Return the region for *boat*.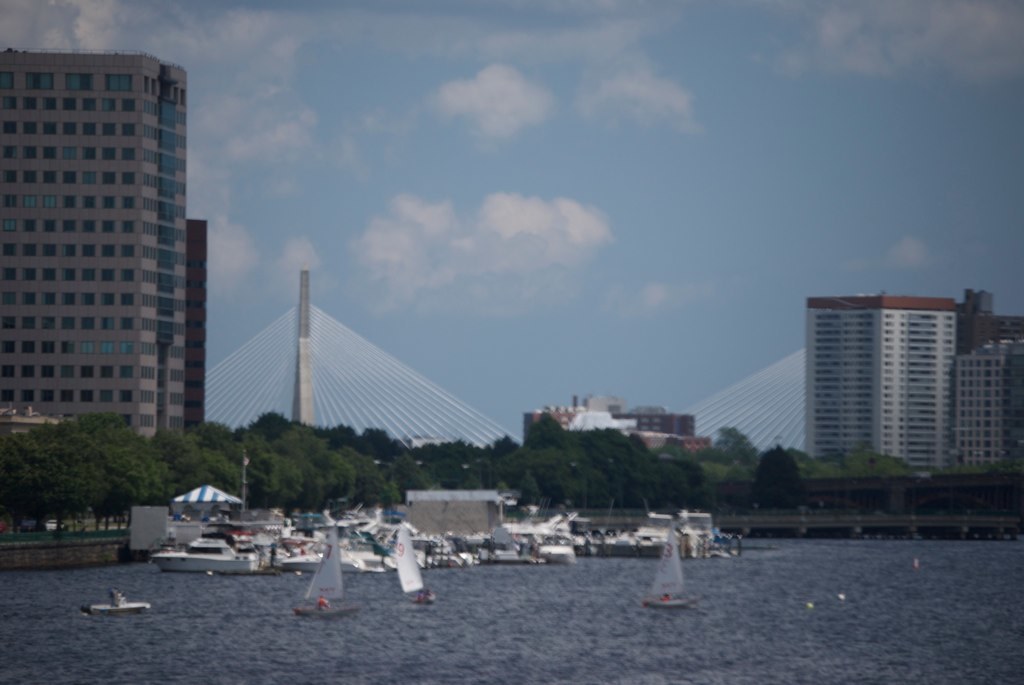
l=387, t=531, r=440, b=605.
